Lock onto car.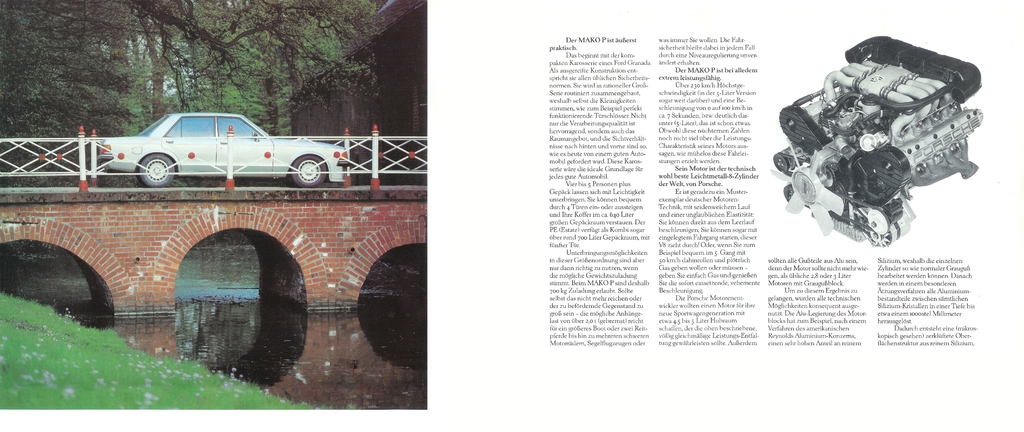
Locked: [x1=95, y1=112, x2=348, y2=189].
